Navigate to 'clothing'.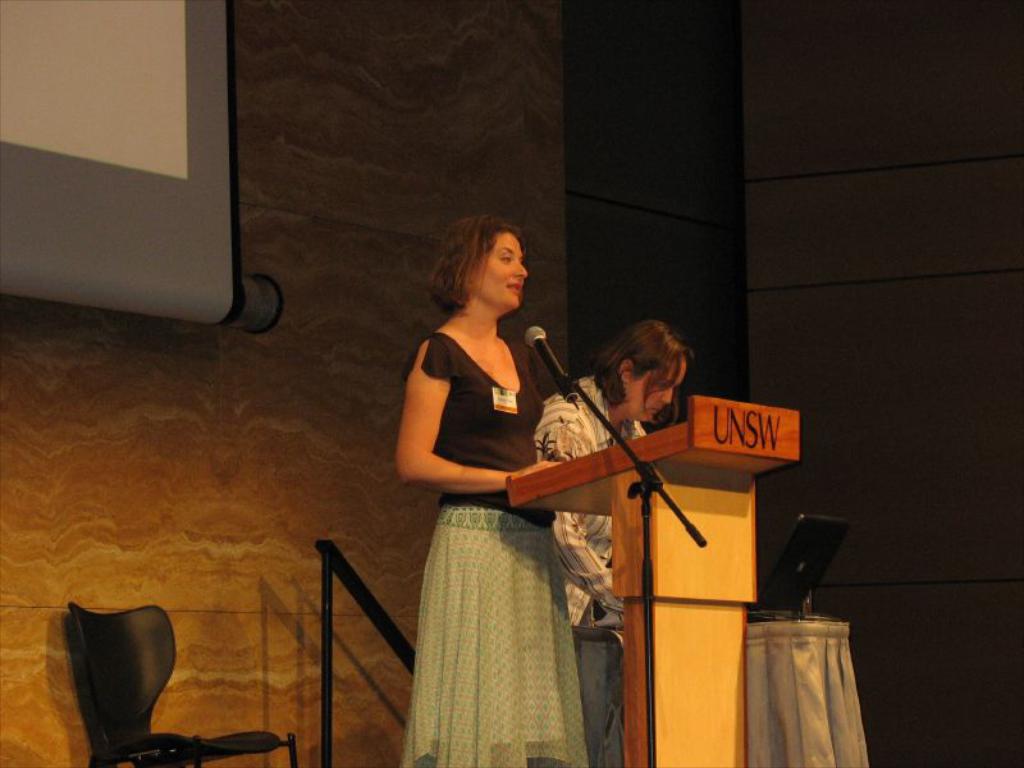
Navigation target: <region>398, 319, 602, 767</region>.
